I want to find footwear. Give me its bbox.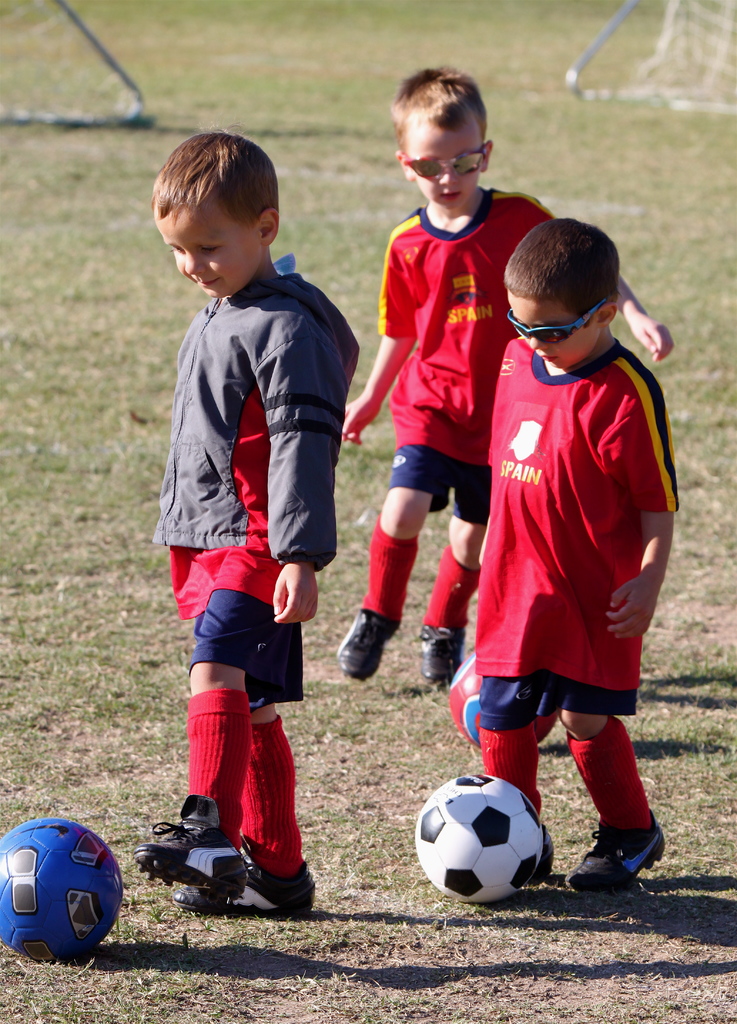
box(417, 627, 465, 684).
